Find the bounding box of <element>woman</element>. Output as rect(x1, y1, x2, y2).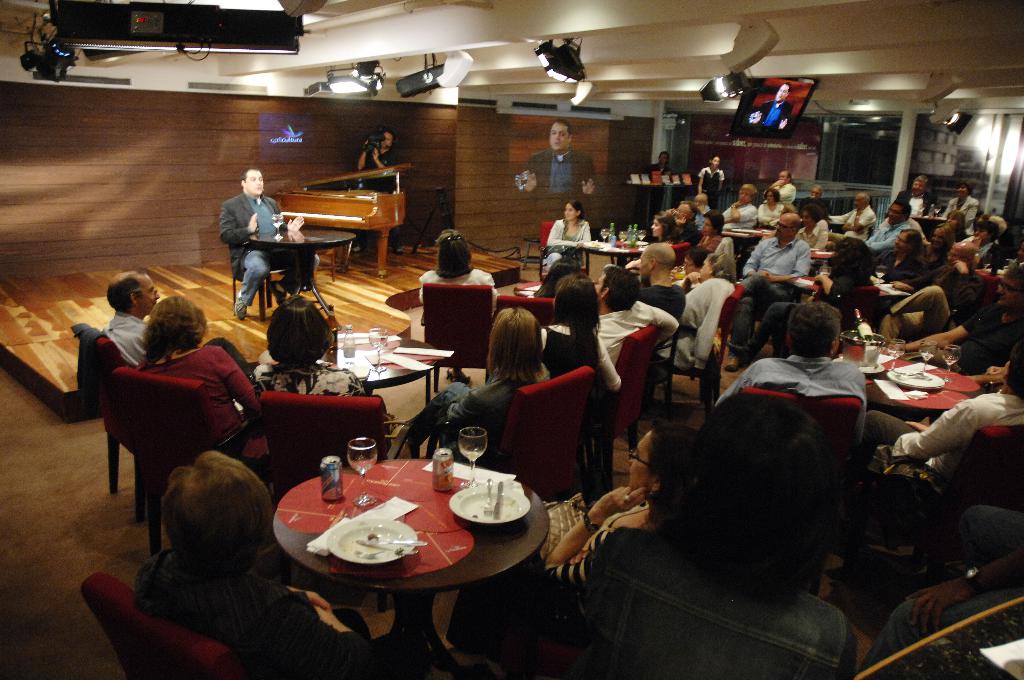
rect(536, 423, 695, 609).
